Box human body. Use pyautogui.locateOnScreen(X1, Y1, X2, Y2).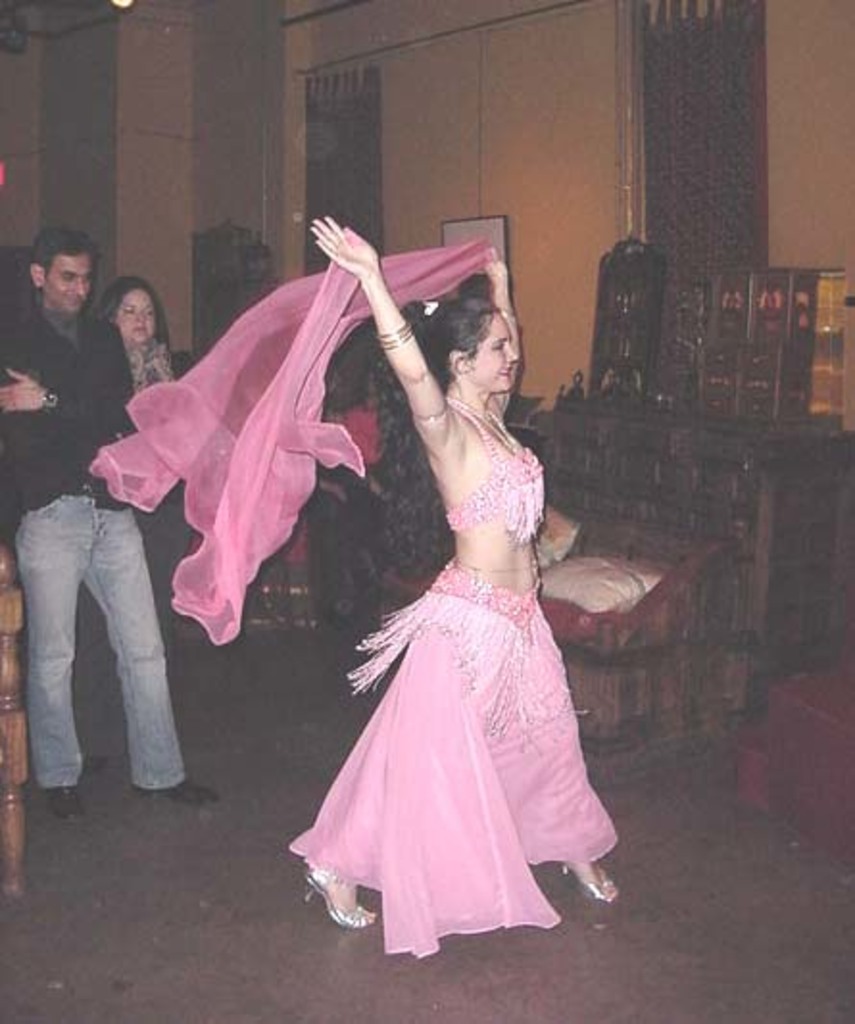
pyautogui.locateOnScreen(0, 223, 223, 805).
